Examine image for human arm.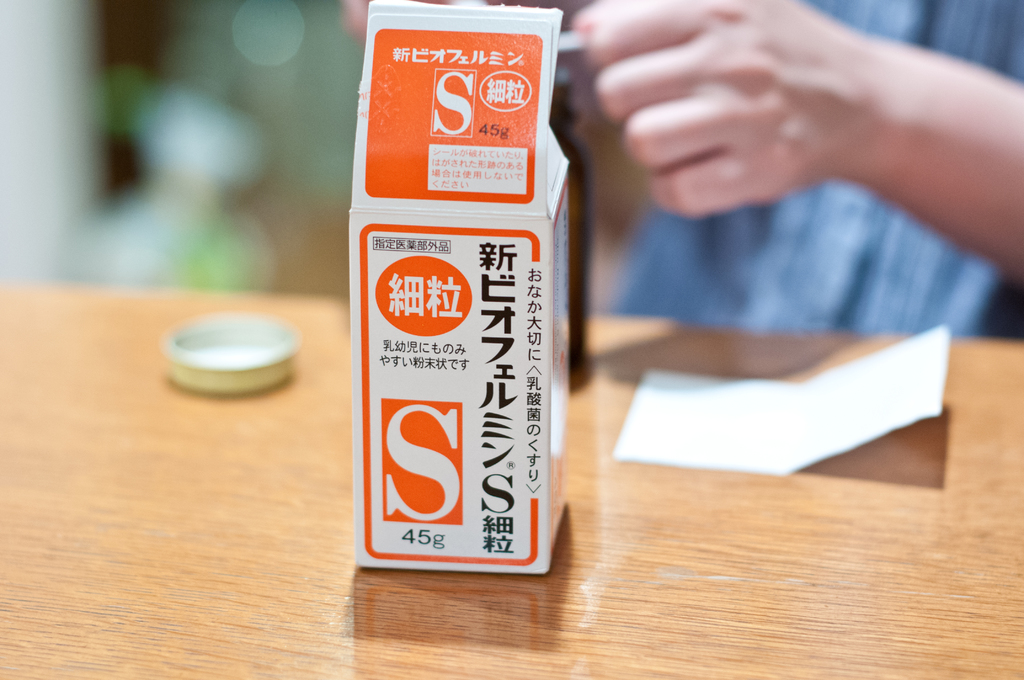
Examination result: 606,7,979,314.
